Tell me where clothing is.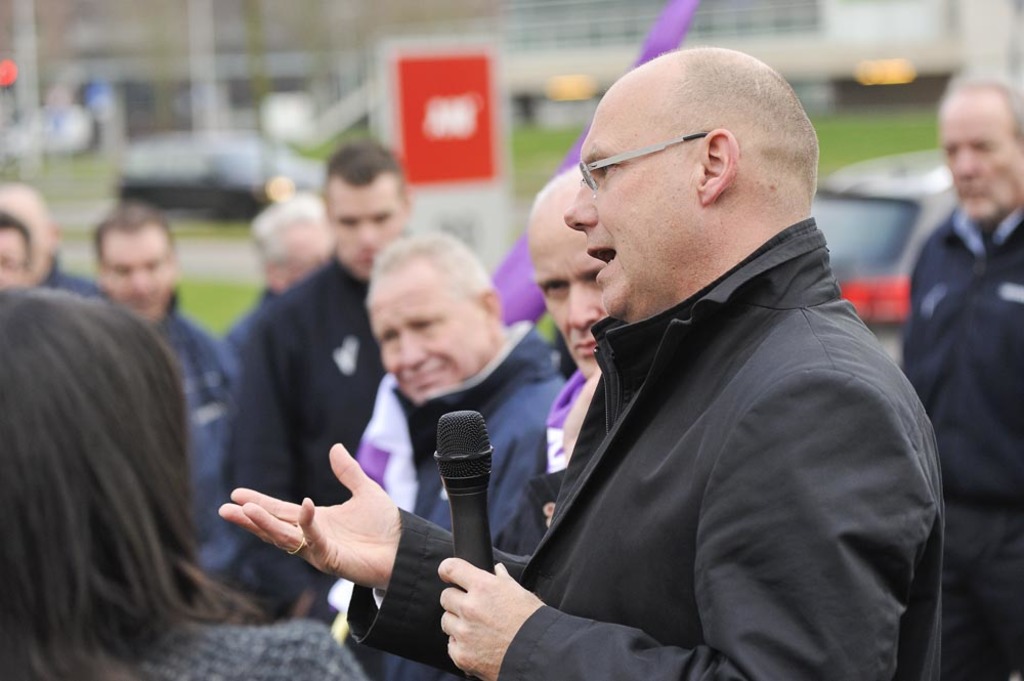
clothing is at {"left": 16, "top": 258, "right": 122, "bottom": 306}.
